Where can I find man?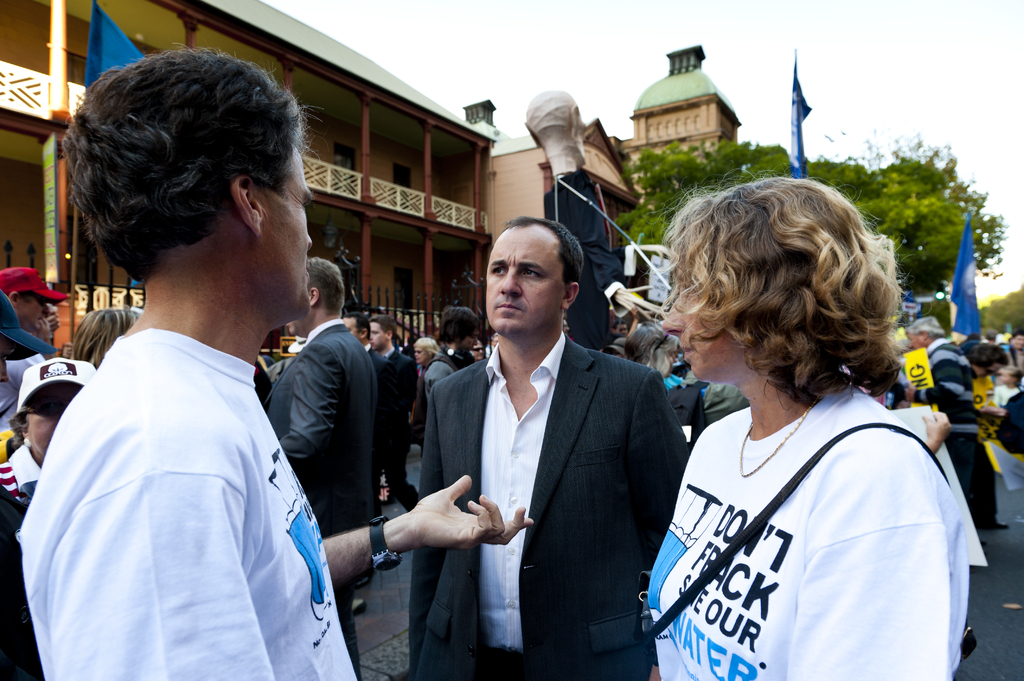
You can find it at rect(0, 354, 99, 680).
